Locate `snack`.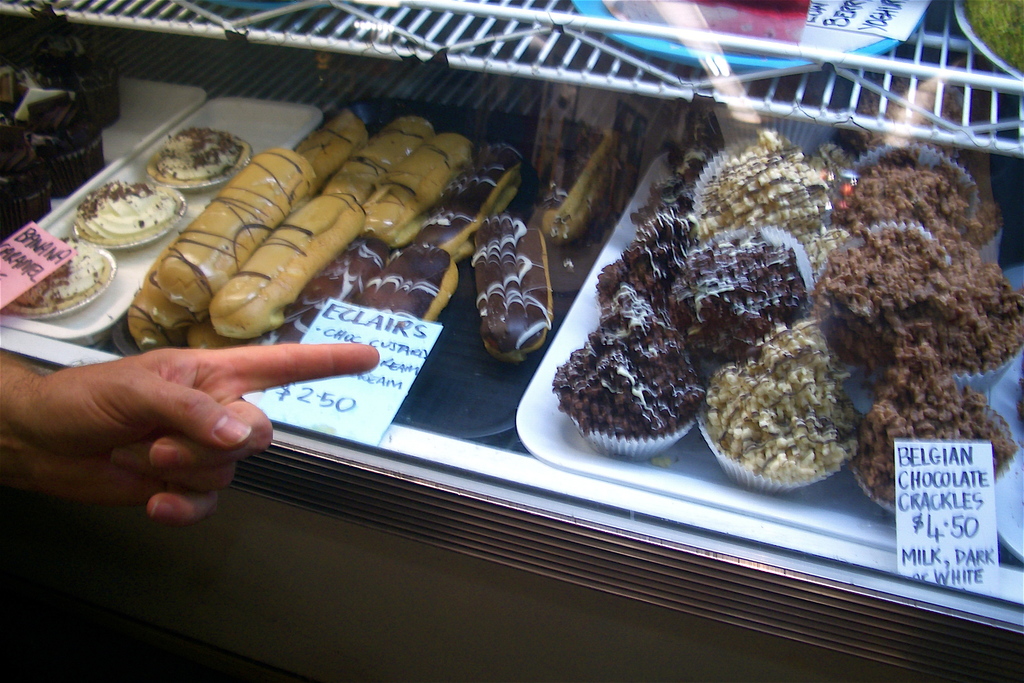
Bounding box: 705, 338, 870, 495.
